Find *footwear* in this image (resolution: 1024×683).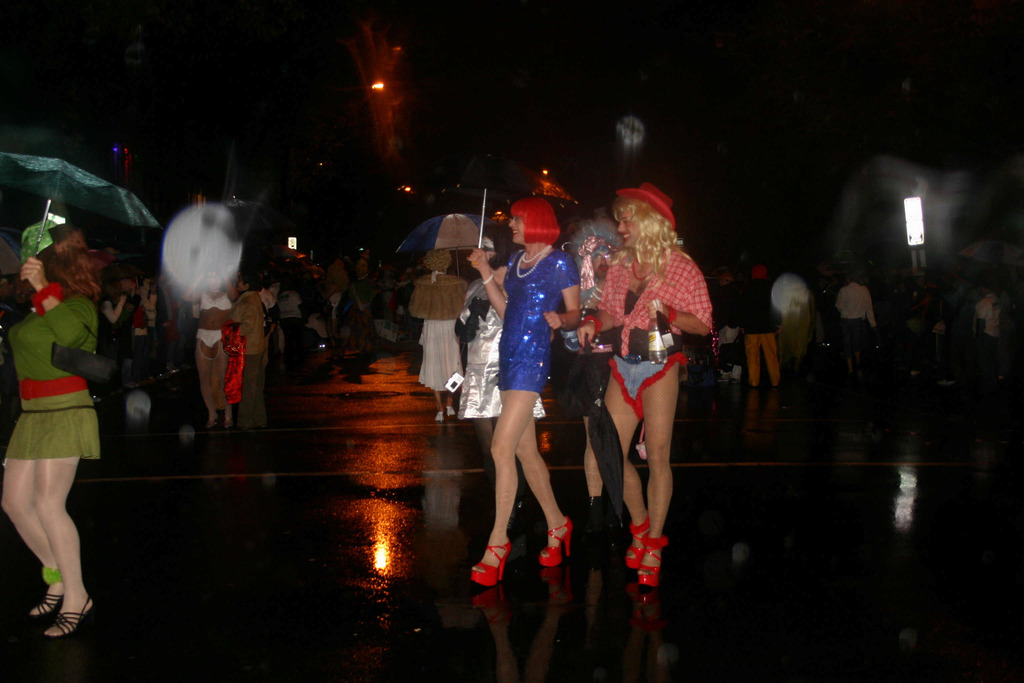
BBox(470, 541, 508, 581).
